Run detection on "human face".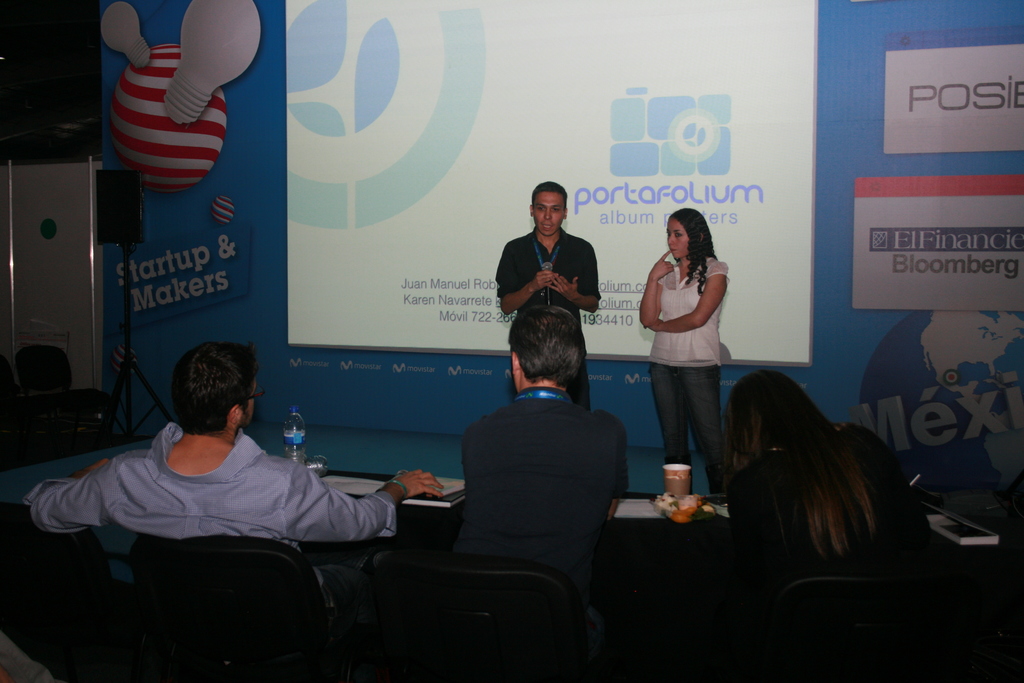
Result: Rect(667, 213, 692, 261).
